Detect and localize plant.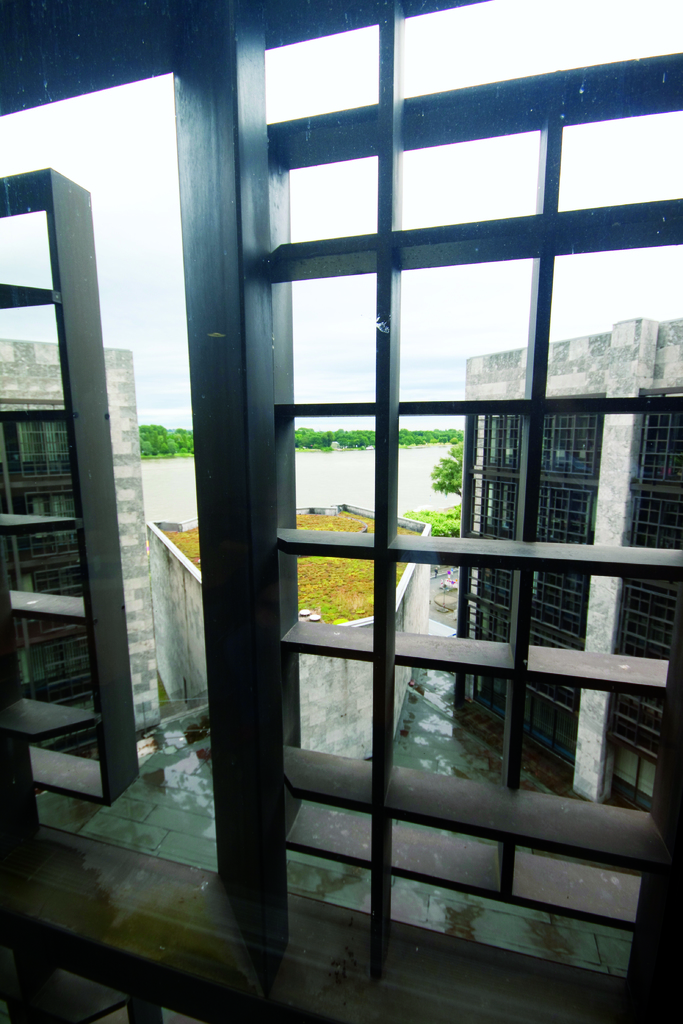
Localized at (414, 445, 472, 498).
